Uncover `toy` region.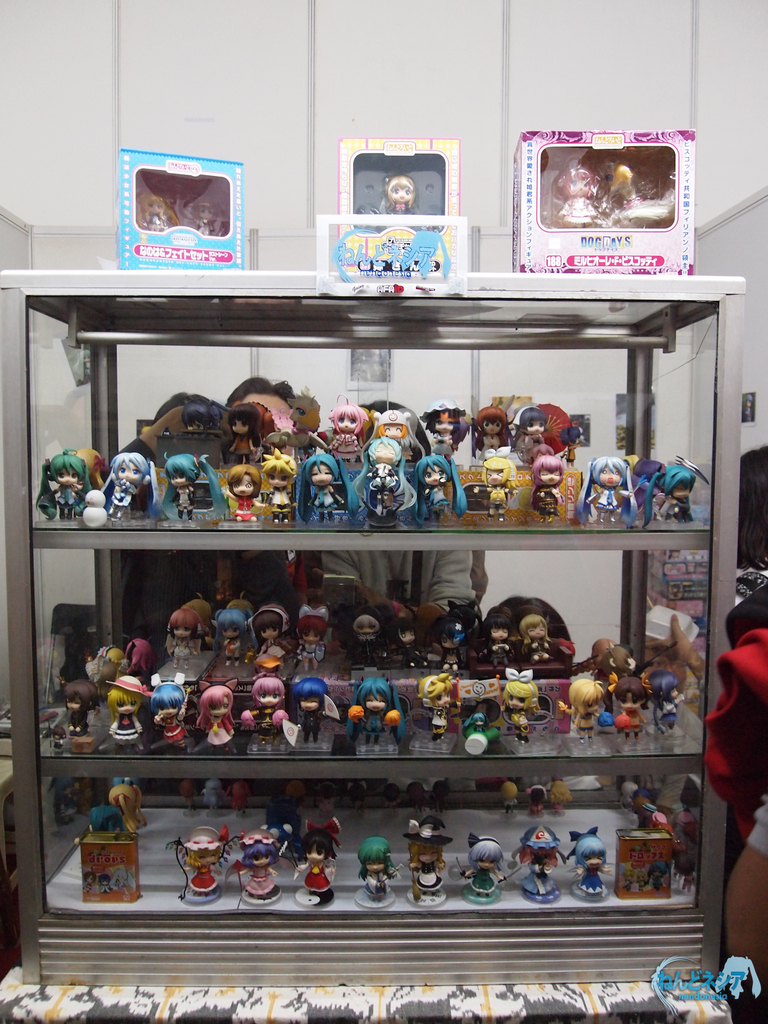
Uncovered: [left=139, top=194, right=167, bottom=230].
